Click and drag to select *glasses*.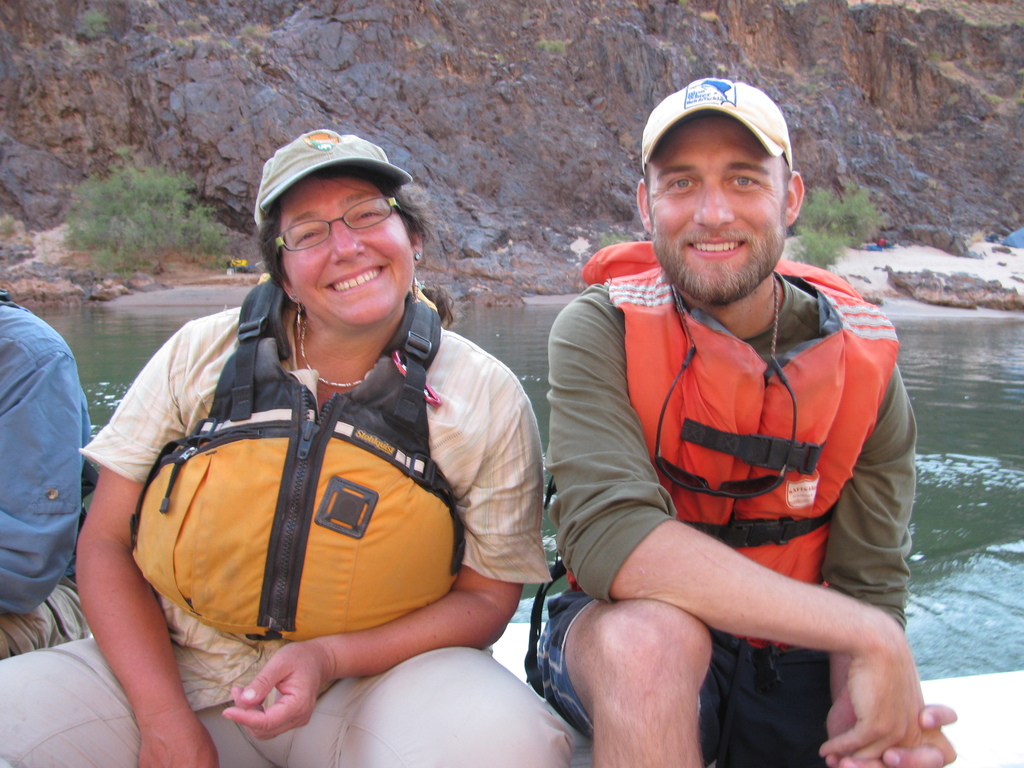
Selection: (left=266, top=192, right=405, bottom=257).
